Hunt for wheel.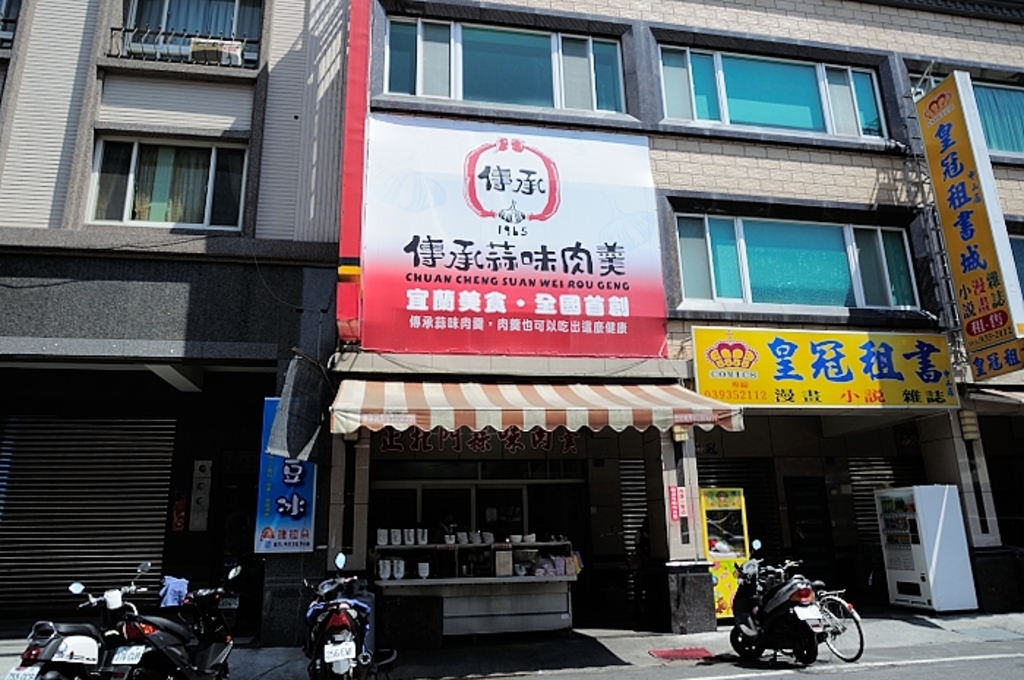
Hunted down at {"left": 42, "top": 665, "right": 64, "bottom": 679}.
